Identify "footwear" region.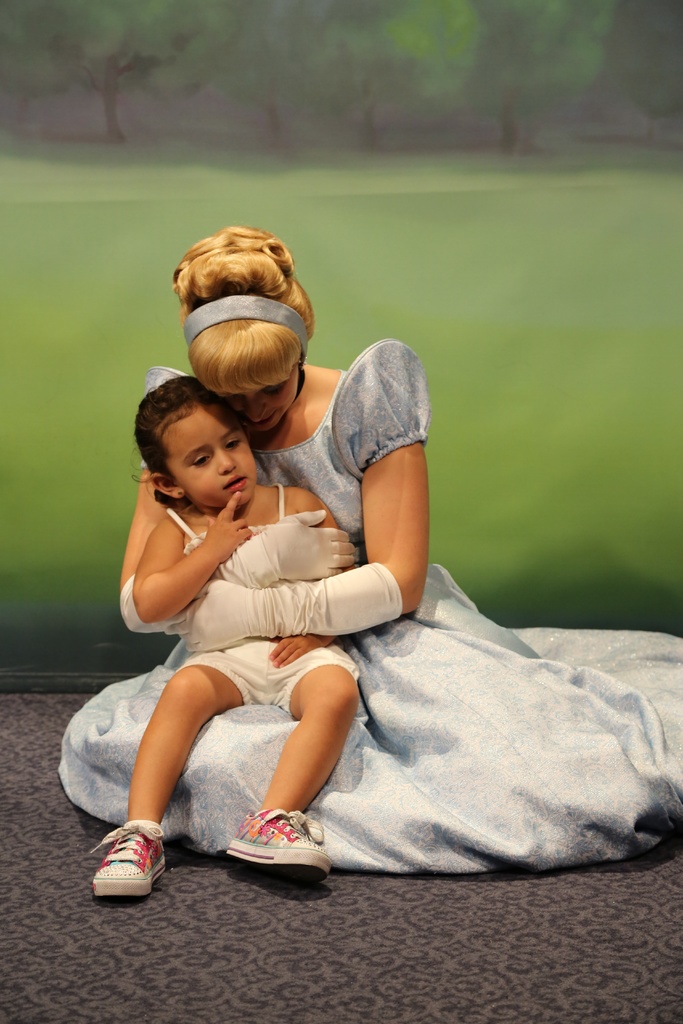
Region: [x1=89, y1=812, x2=165, y2=905].
